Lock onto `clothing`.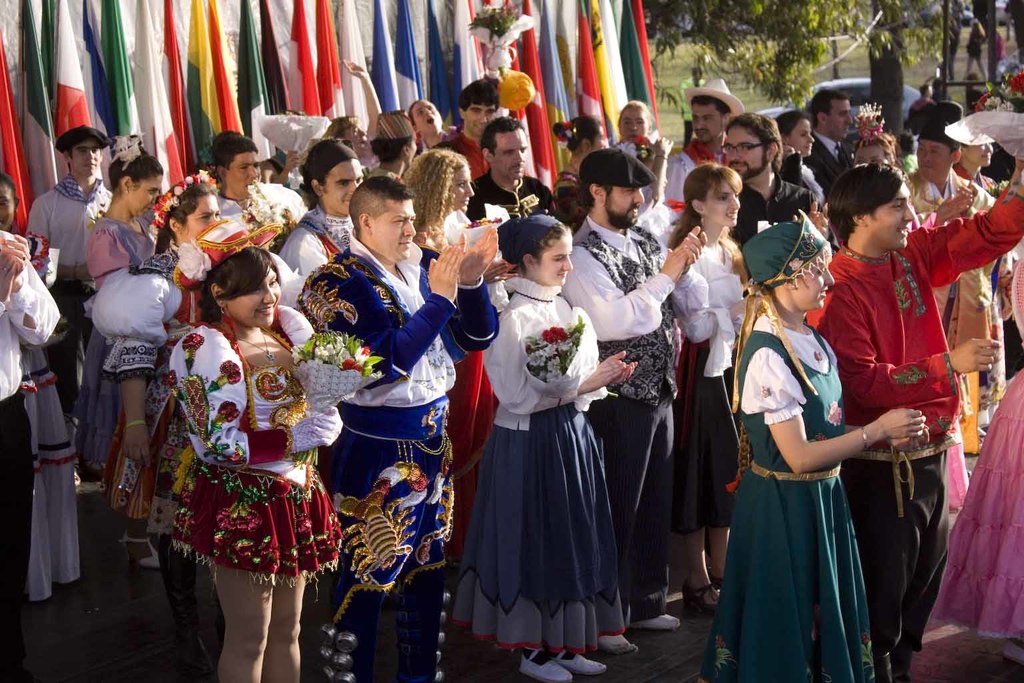
Locked: select_region(88, 223, 223, 608).
